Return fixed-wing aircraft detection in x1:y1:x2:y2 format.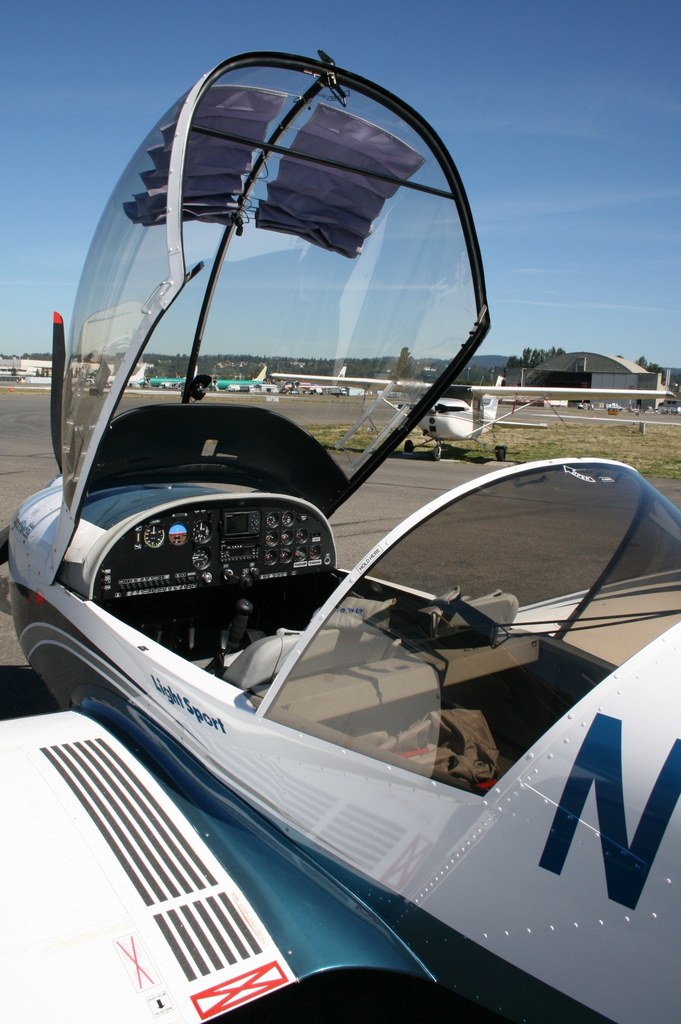
146:366:205:392.
